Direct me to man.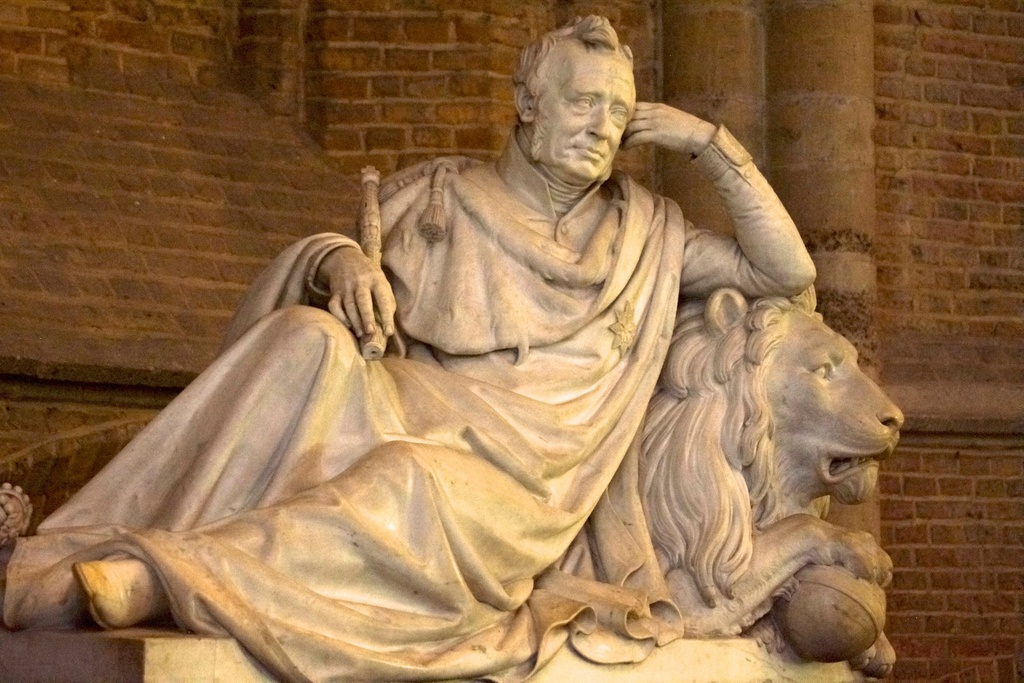
Direction: x1=27 y1=18 x2=883 y2=648.
